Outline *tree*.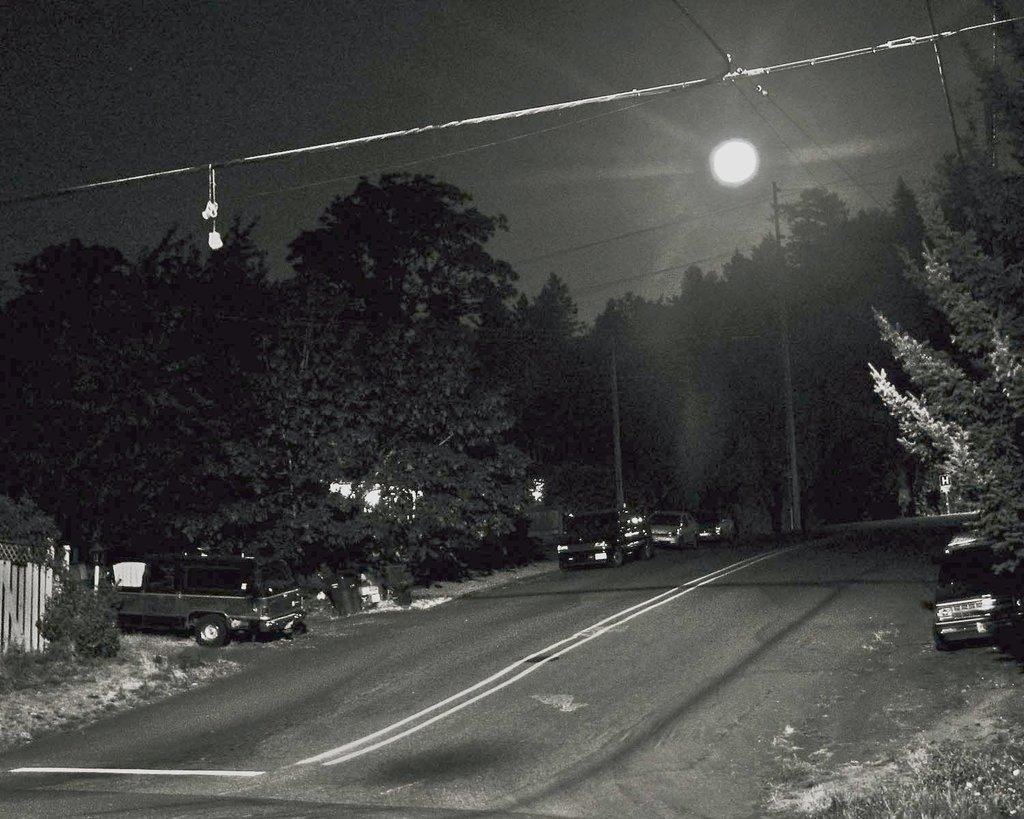
Outline: <bbox>227, 139, 553, 567</bbox>.
